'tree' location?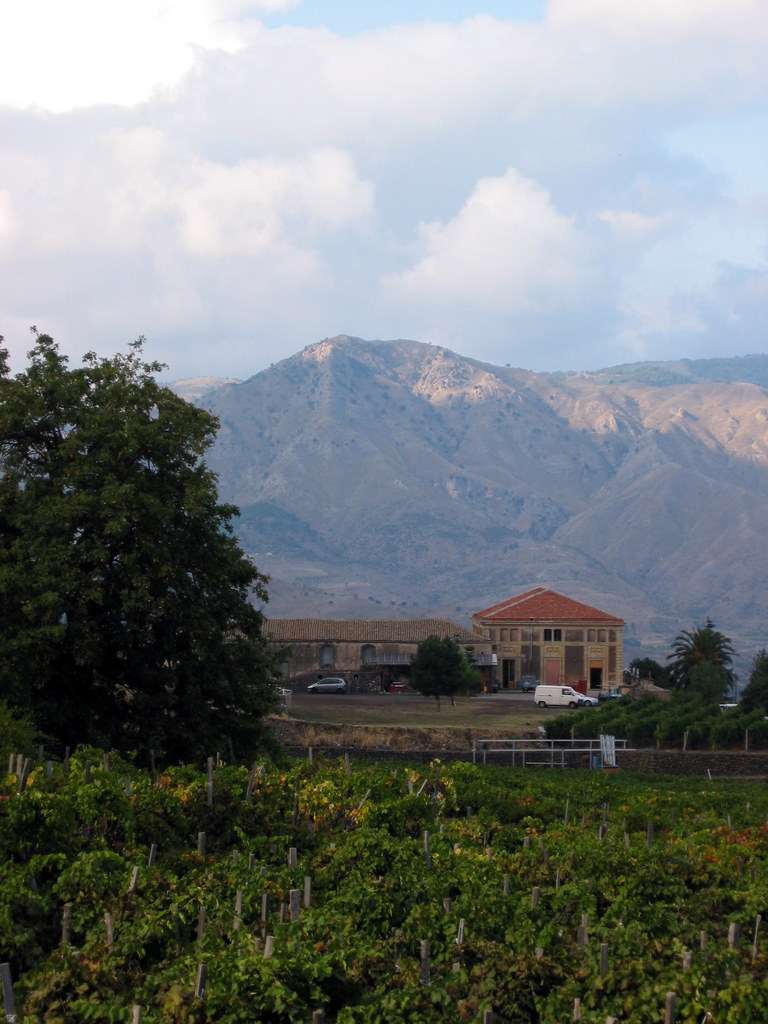
Rect(620, 622, 738, 725)
